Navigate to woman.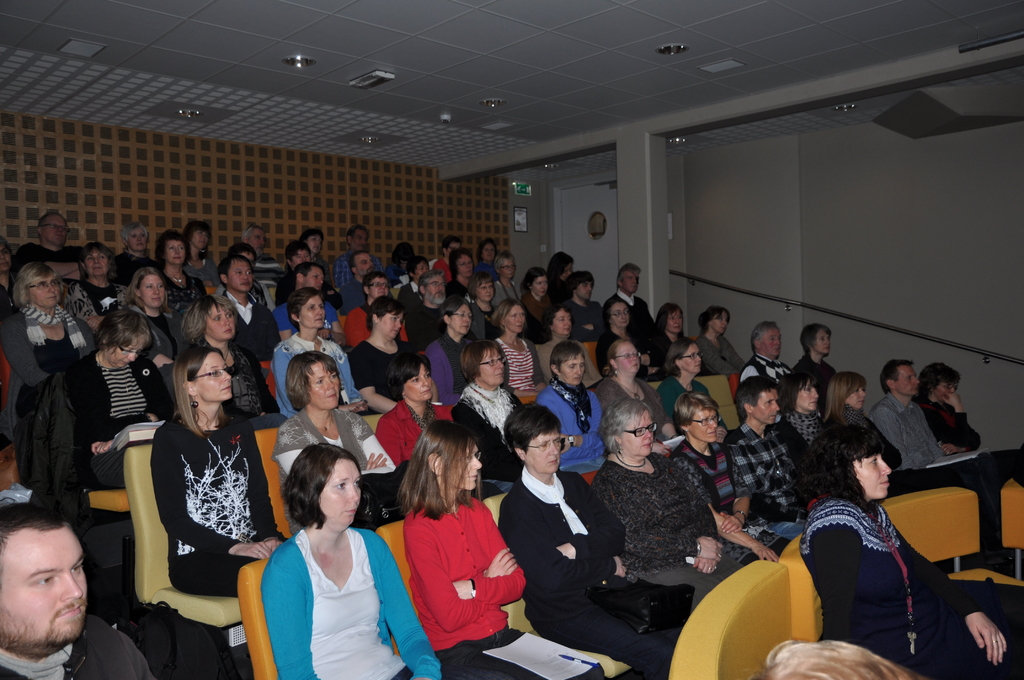
Navigation target: <region>530, 300, 604, 382</region>.
